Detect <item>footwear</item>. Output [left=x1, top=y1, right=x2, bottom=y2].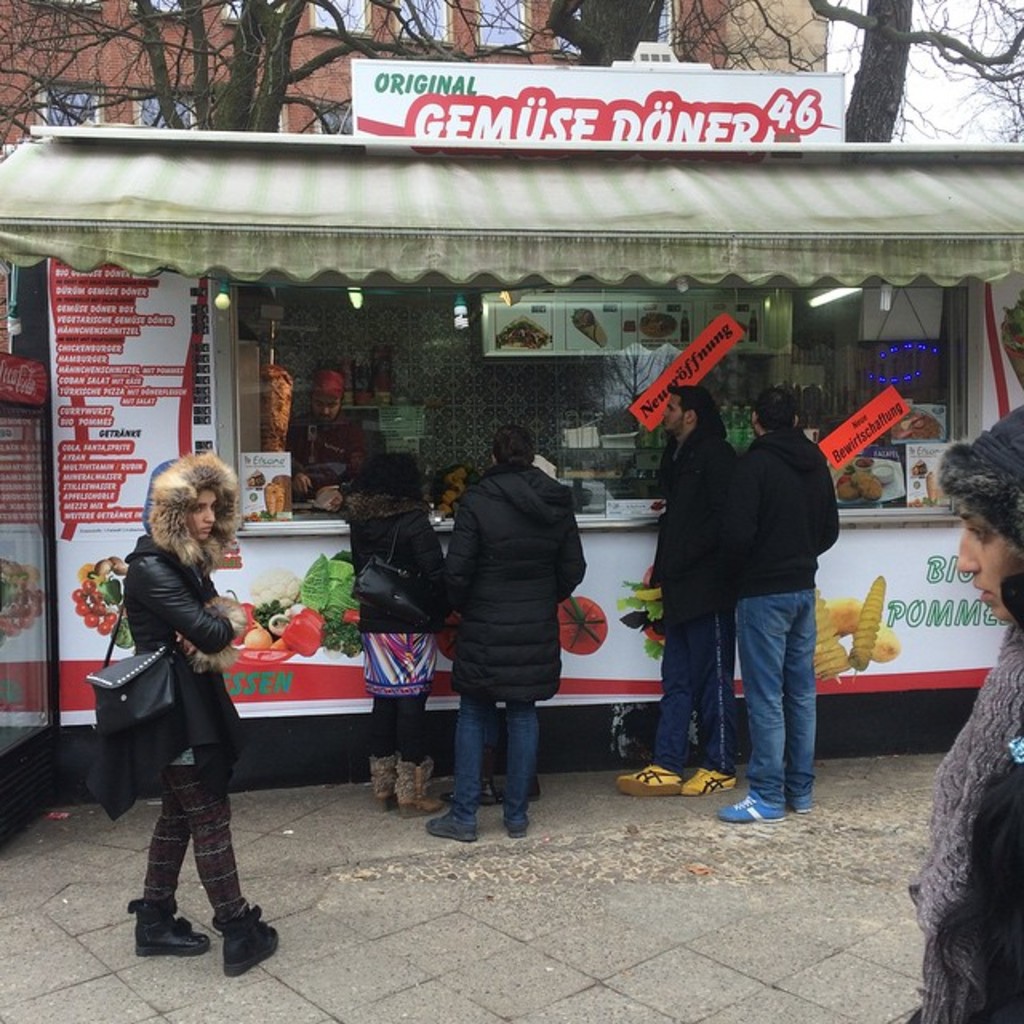
[left=528, top=776, right=546, bottom=802].
